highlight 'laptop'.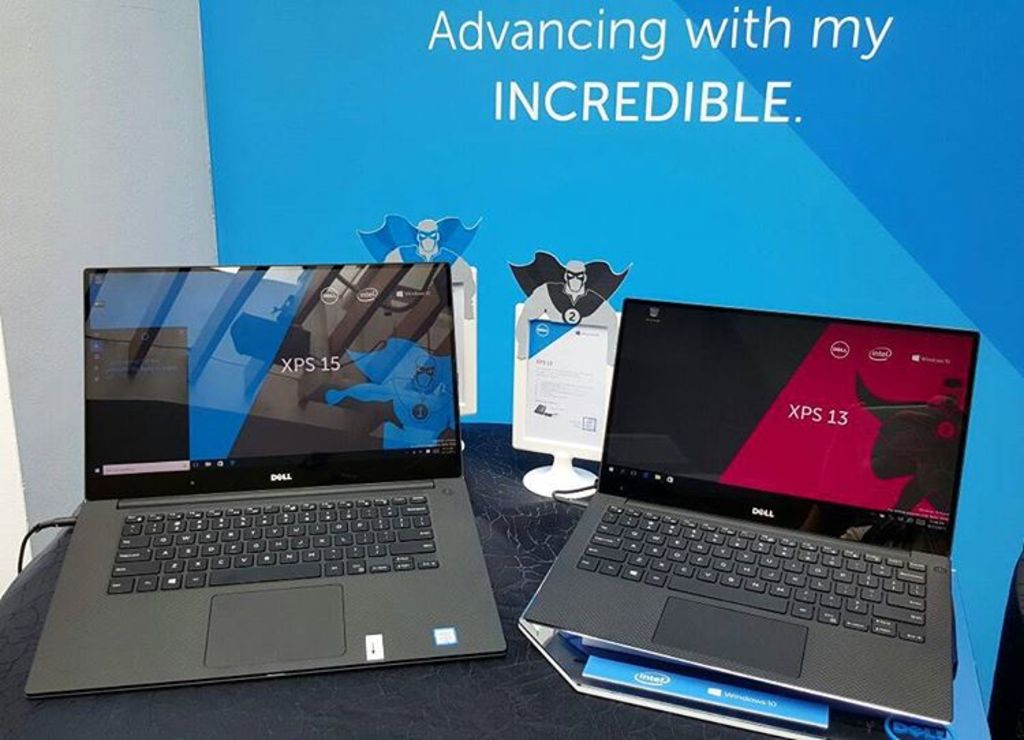
Highlighted region: select_region(527, 300, 978, 726).
